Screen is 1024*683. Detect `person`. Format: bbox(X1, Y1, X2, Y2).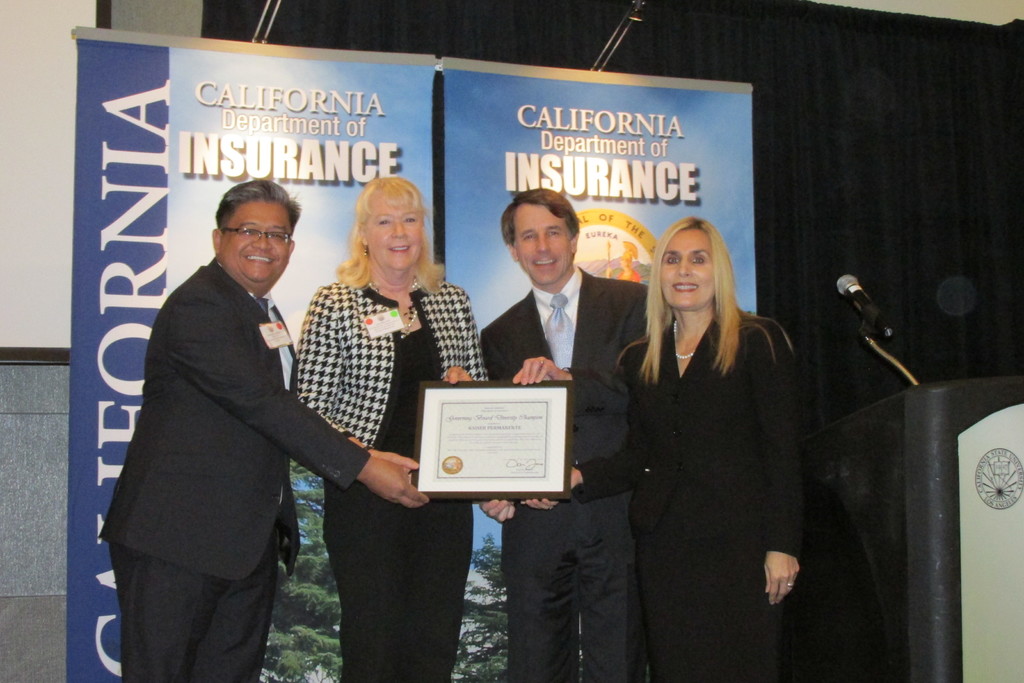
bbox(477, 184, 650, 682).
